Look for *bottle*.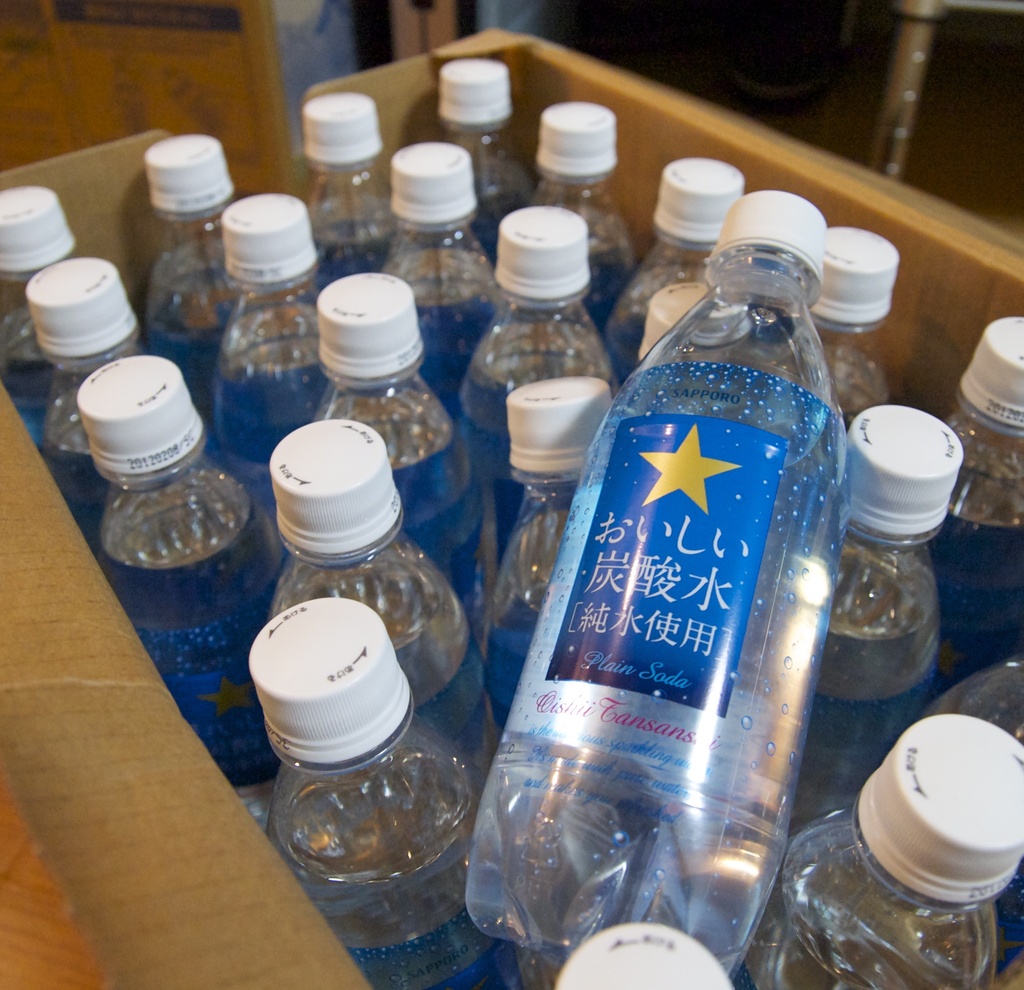
Found: [552,924,729,989].
